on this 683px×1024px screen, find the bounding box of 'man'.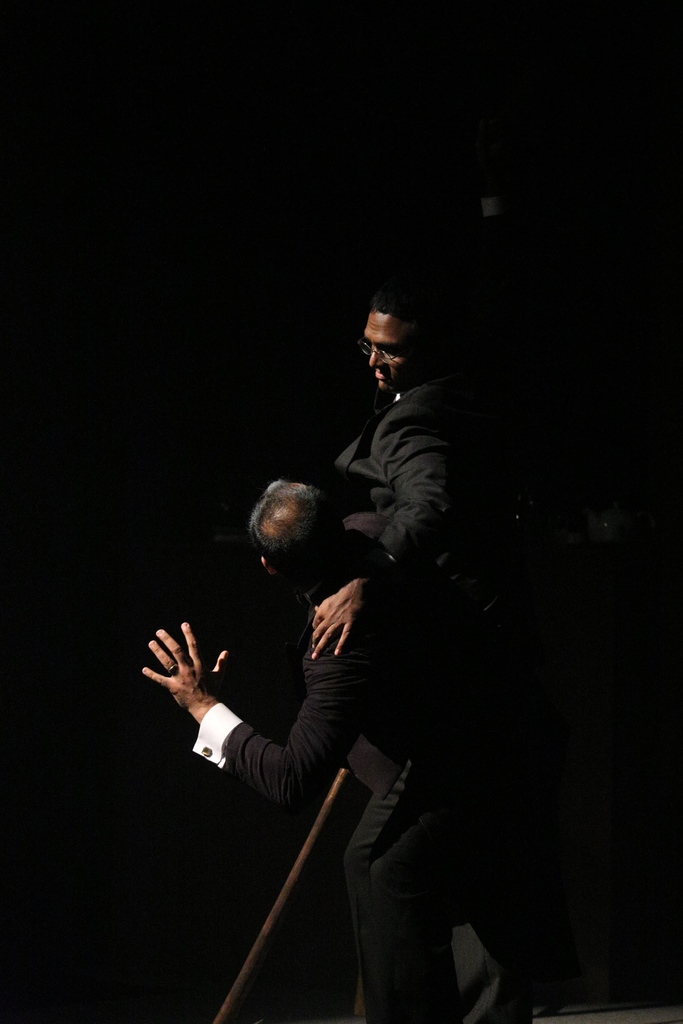
Bounding box: {"left": 140, "top": 479, "right": 564, "bottom": 1023}.
